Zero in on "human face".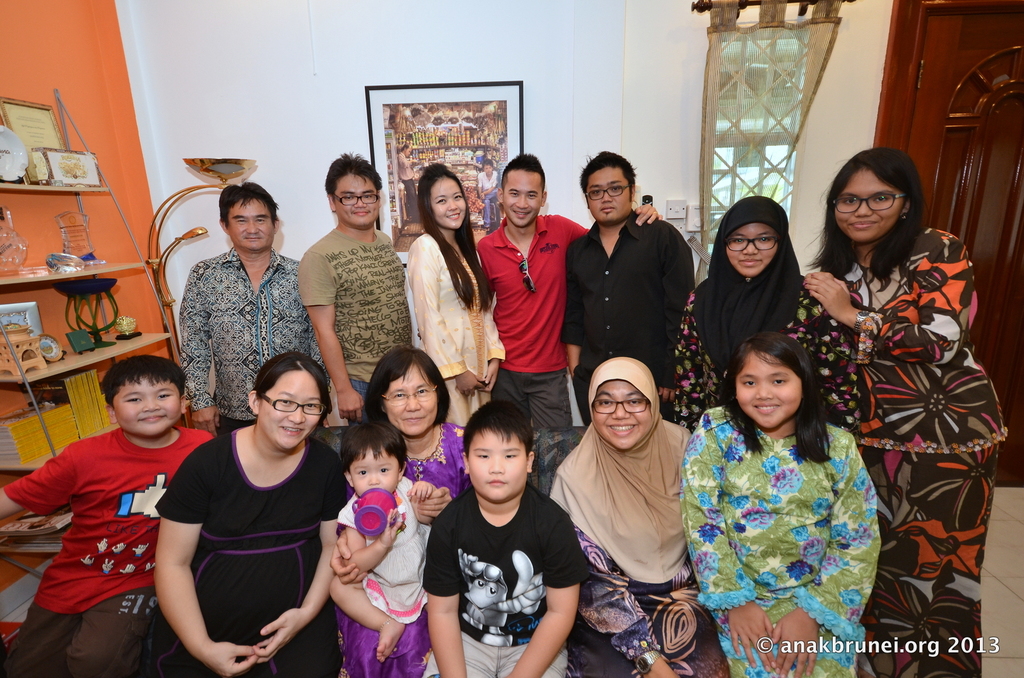
Zeroed in: l=230, t=201, r=275, b=253.
